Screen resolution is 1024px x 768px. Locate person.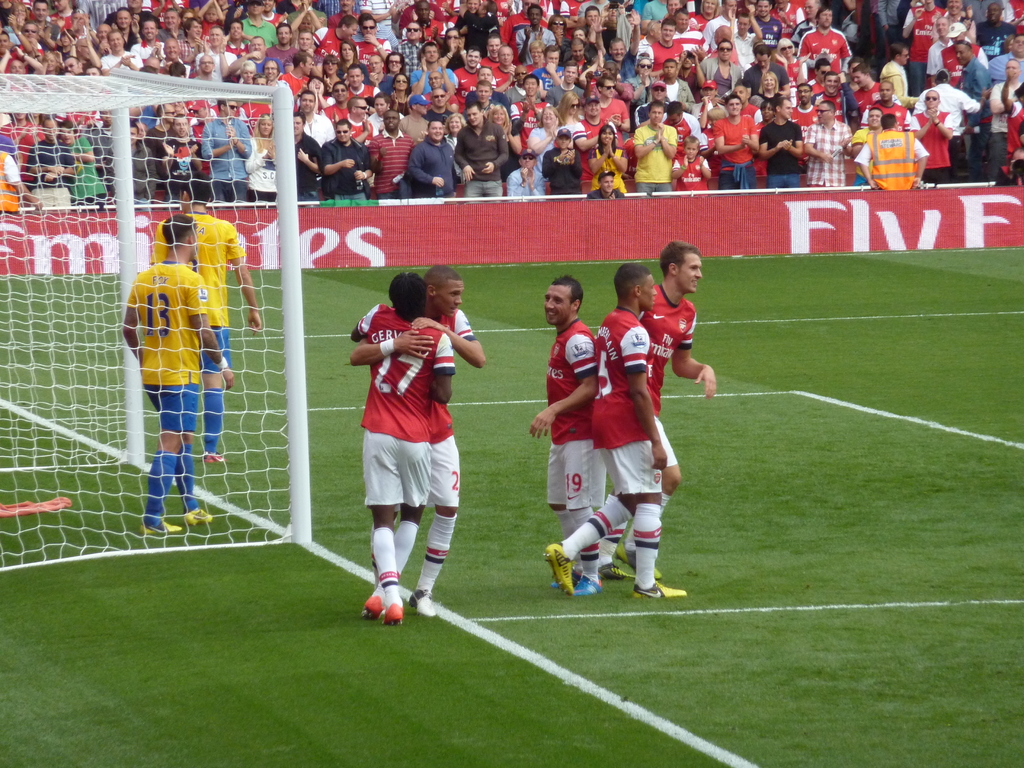
(left=348, top=273, right=461, bottom=626).
